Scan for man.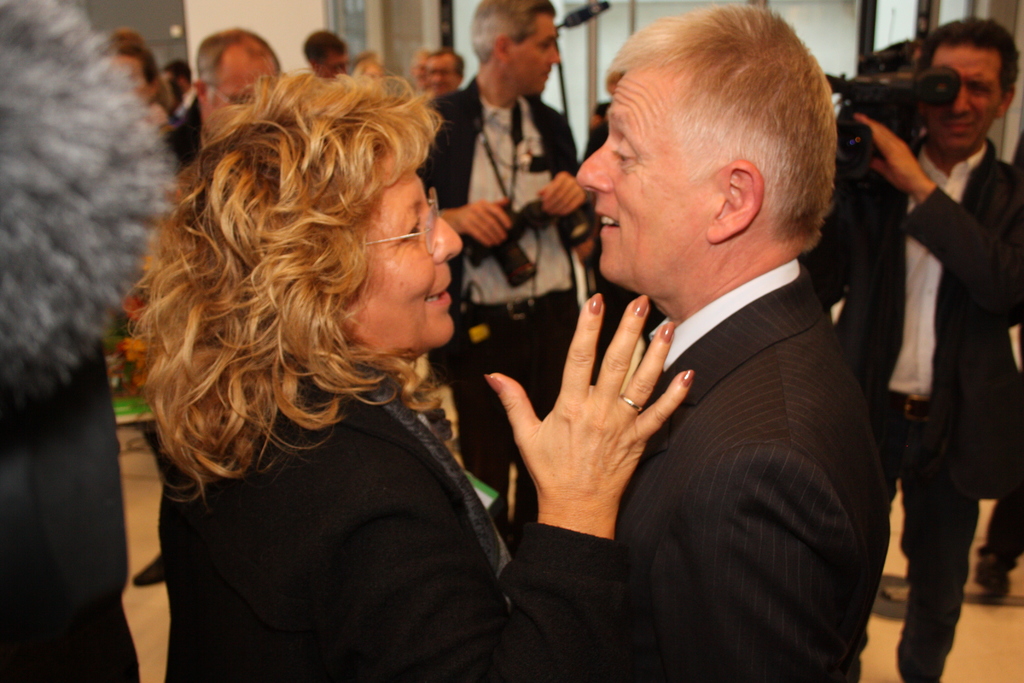
Scan result: (797,14,1023,682).
